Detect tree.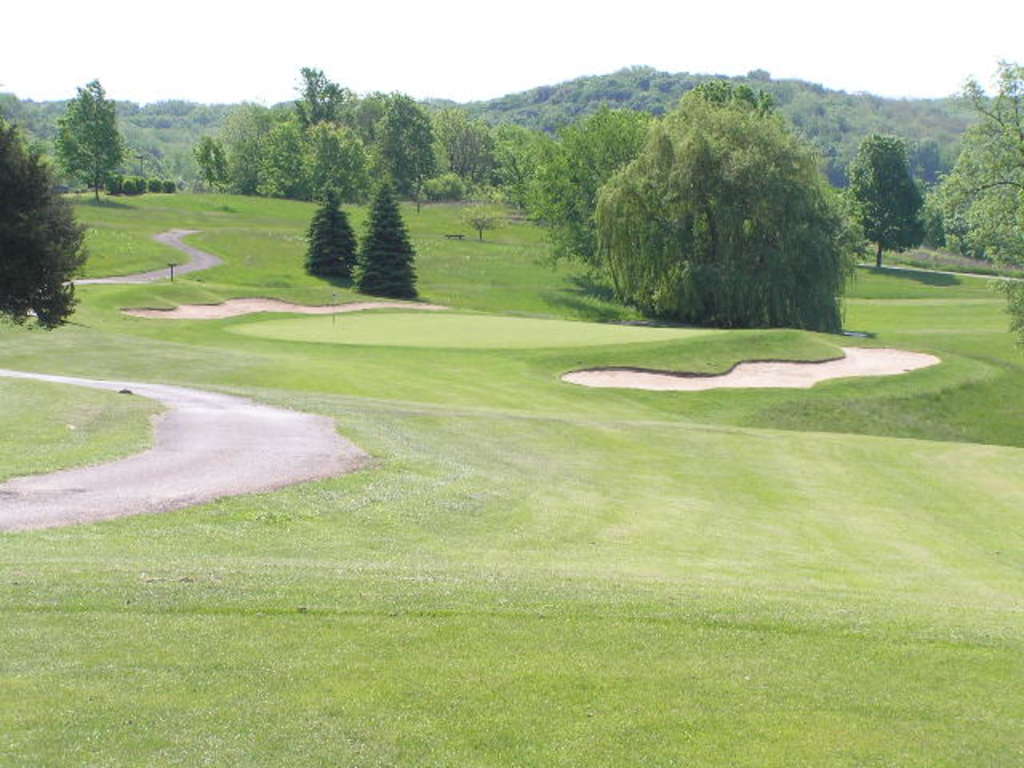
Detected at {"x1": 272, "y1": 120, "x2": 381, "y2": 198}.
